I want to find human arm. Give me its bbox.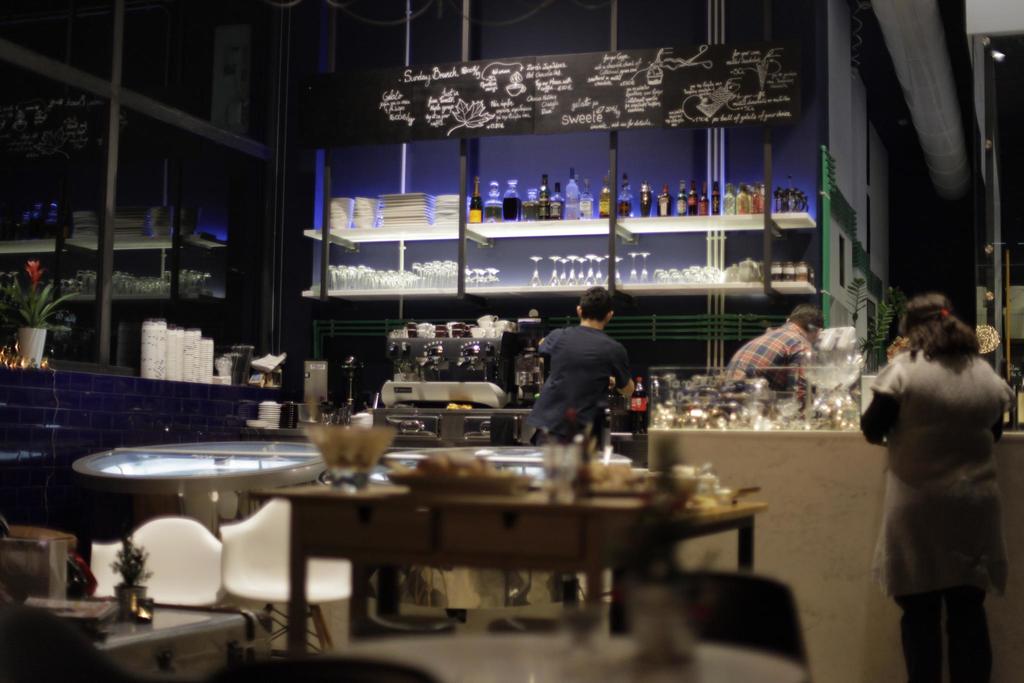
detection(859, 366, 894, 443).
